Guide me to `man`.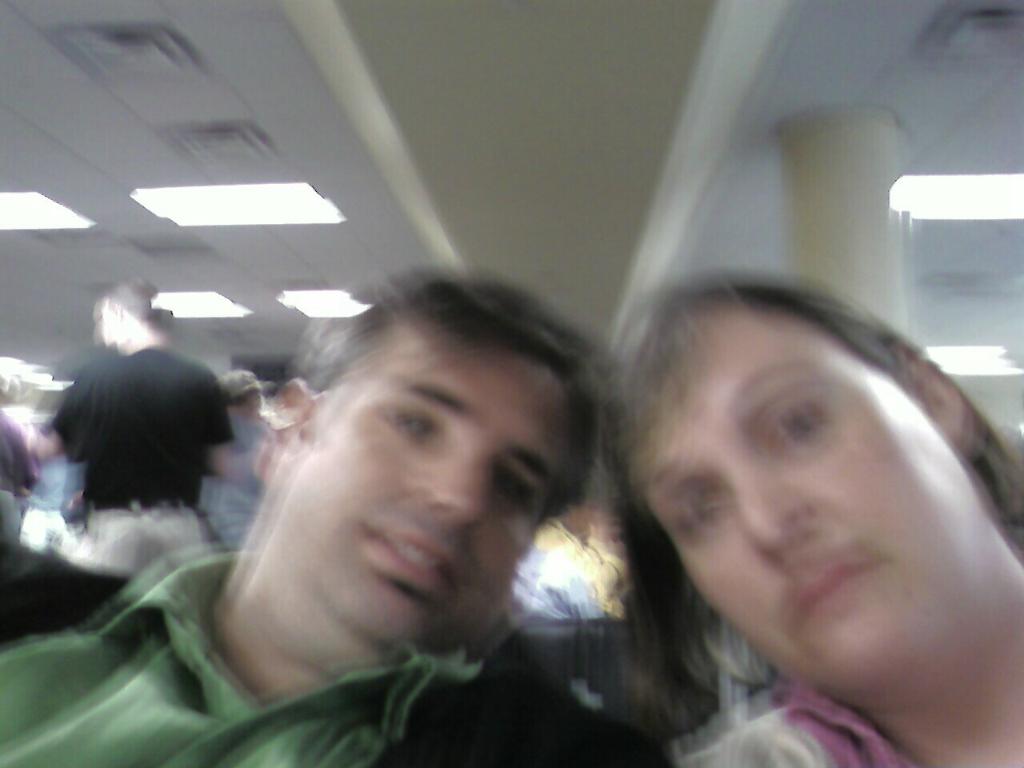
Guidance: detection(94, 258, 724, 755).
